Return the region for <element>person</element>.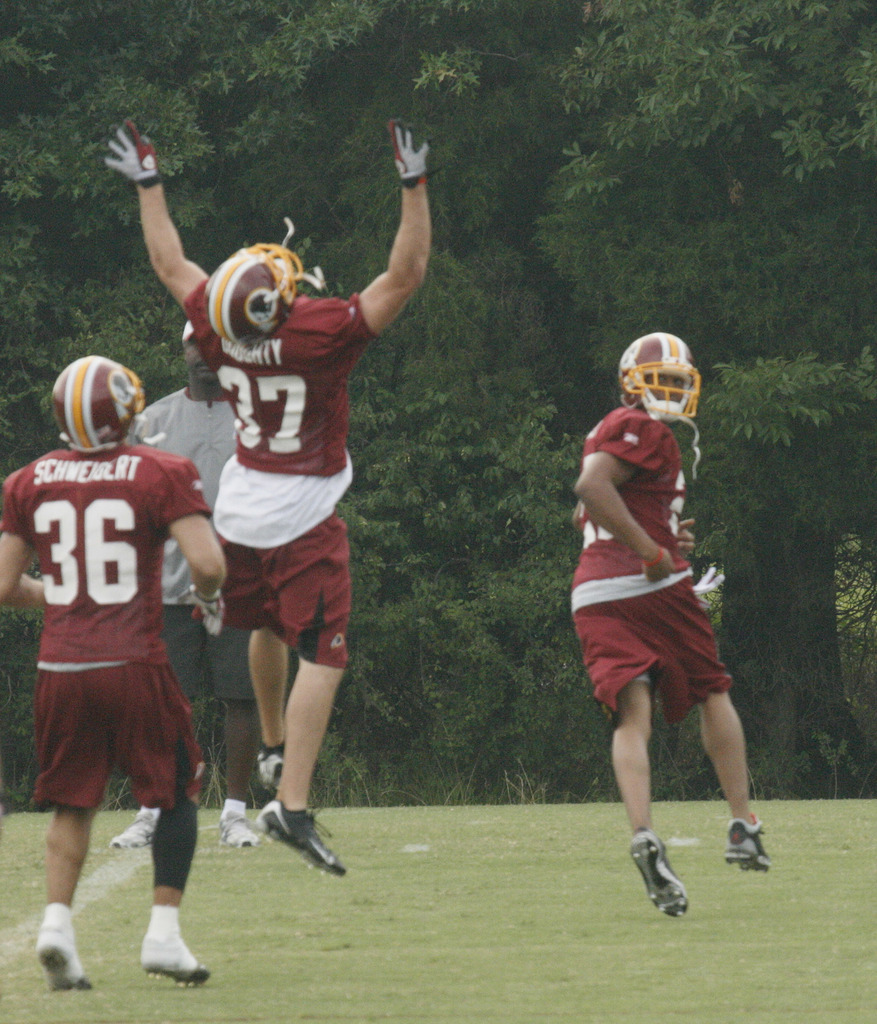
<bbox>553, 347, 746, 890</bbox>.
